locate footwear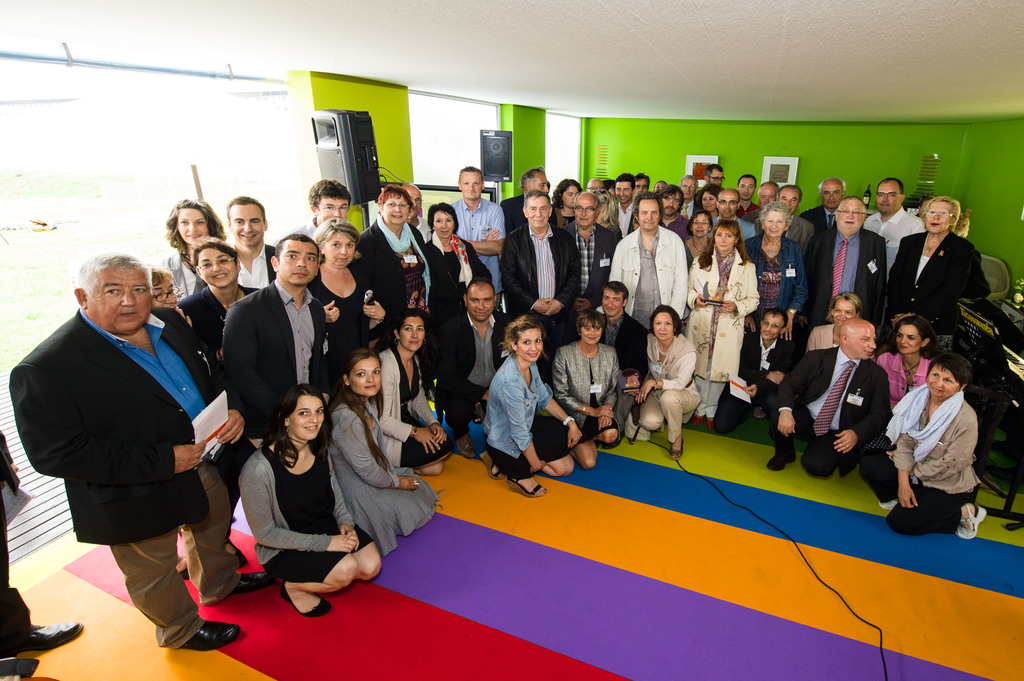
crop(476, 451, 506, 479)
